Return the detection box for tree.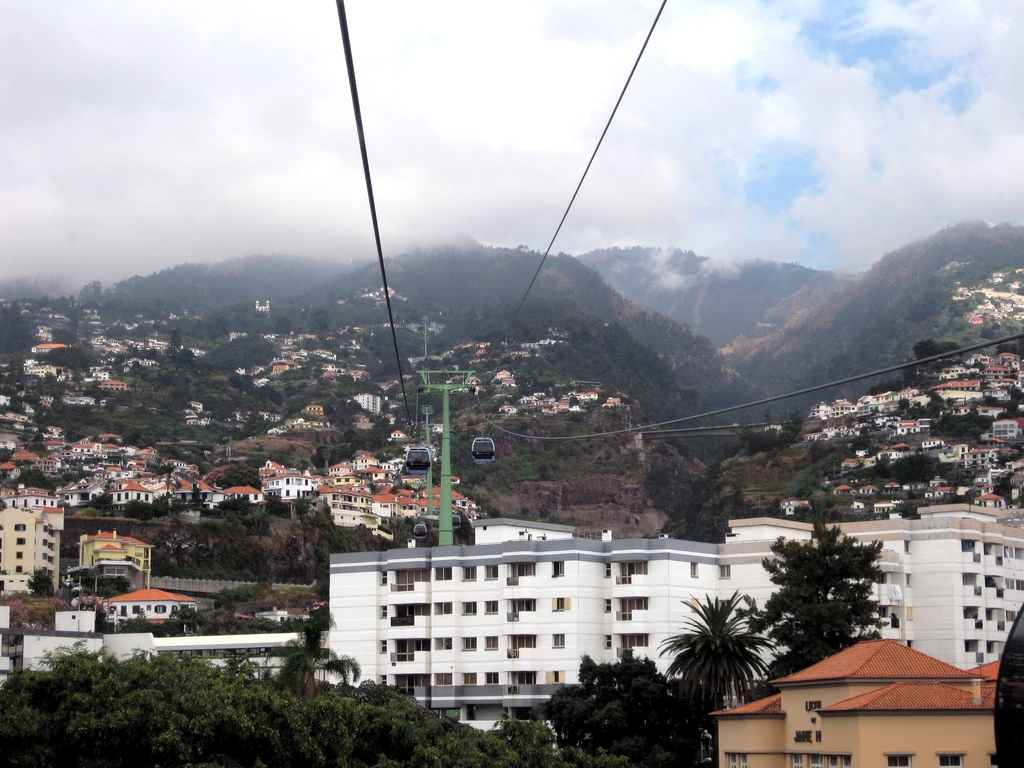
<bbox>549, 656, 684, 762</bbox>.
